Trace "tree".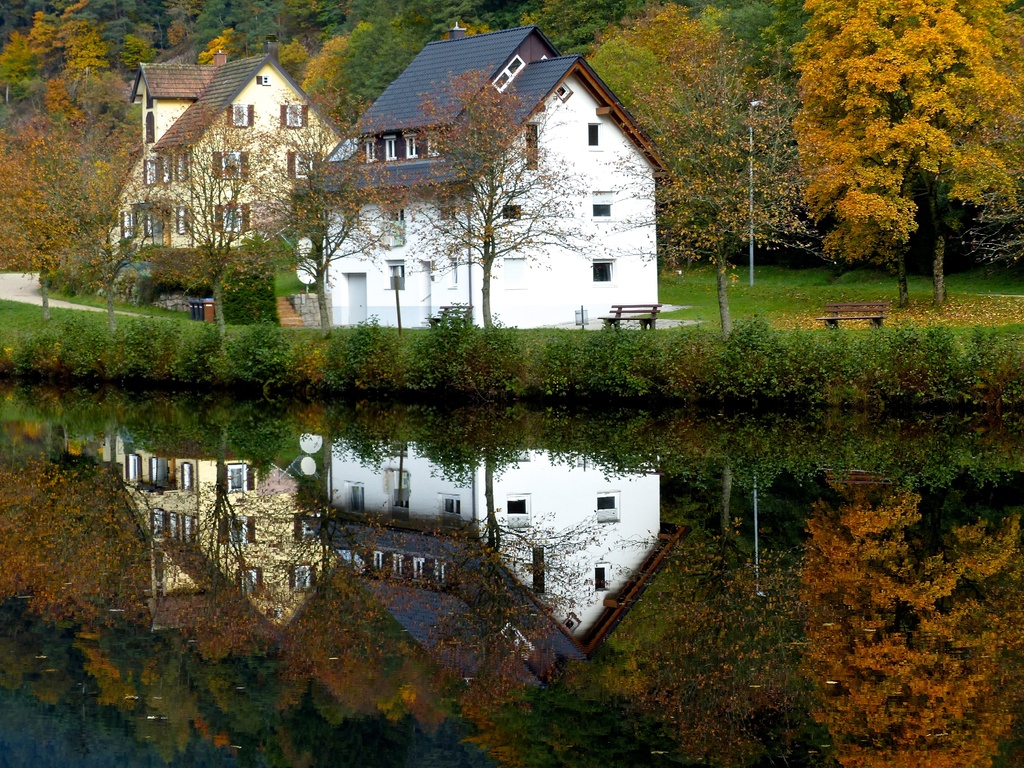
Traced to pyautogui.locateOnScreen(244, 73, 424, 341).
